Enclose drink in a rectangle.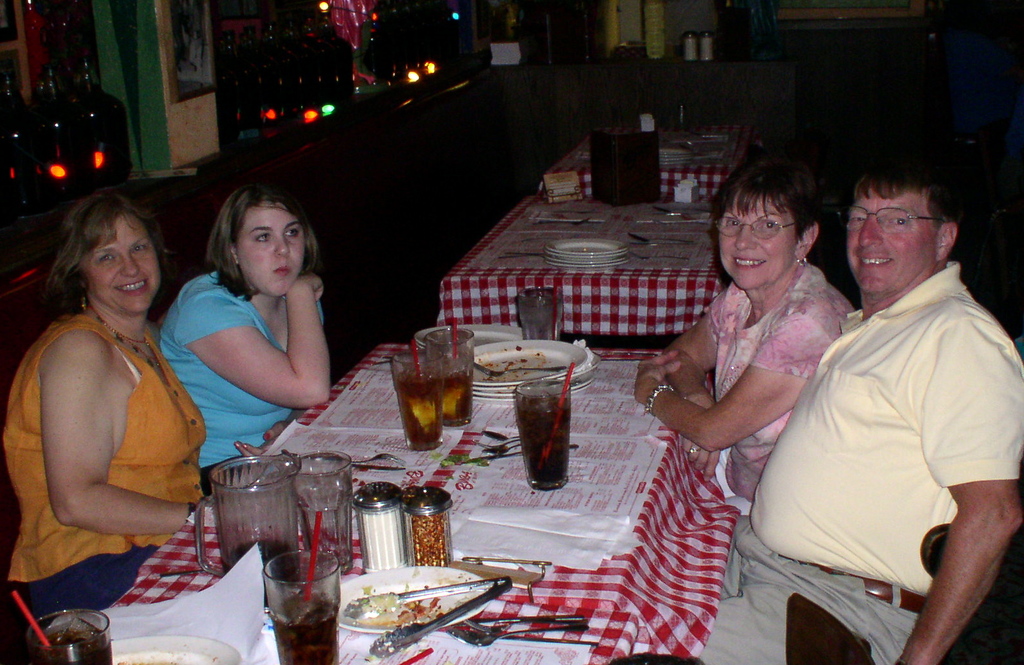
select_region(394, 370, 445, 442).
